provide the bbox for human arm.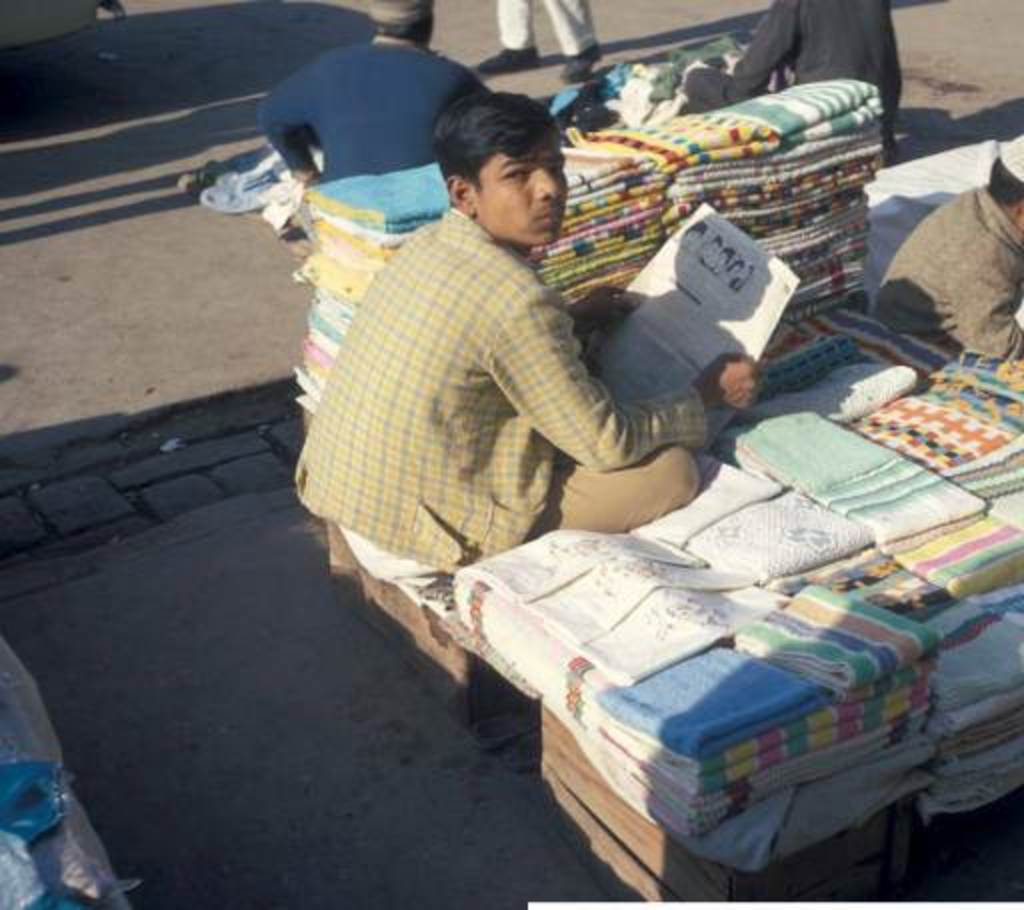
box=[486, 296, 754, 458].
